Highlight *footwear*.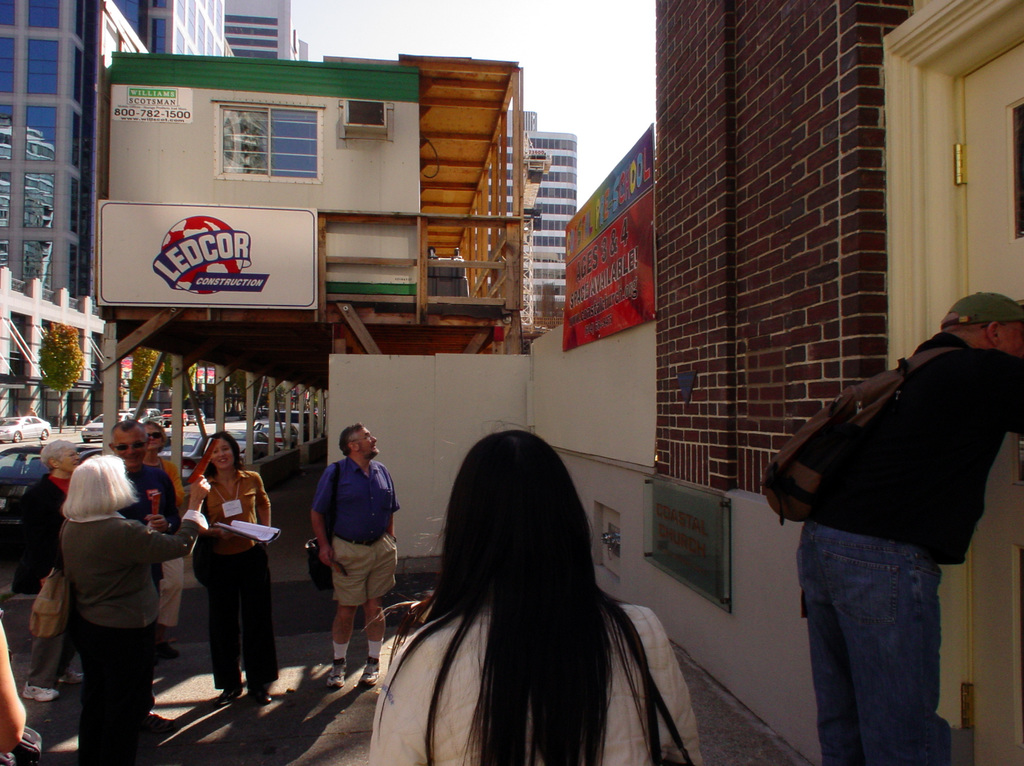
Highlighted region: box=[144, 711, 176, 736].
